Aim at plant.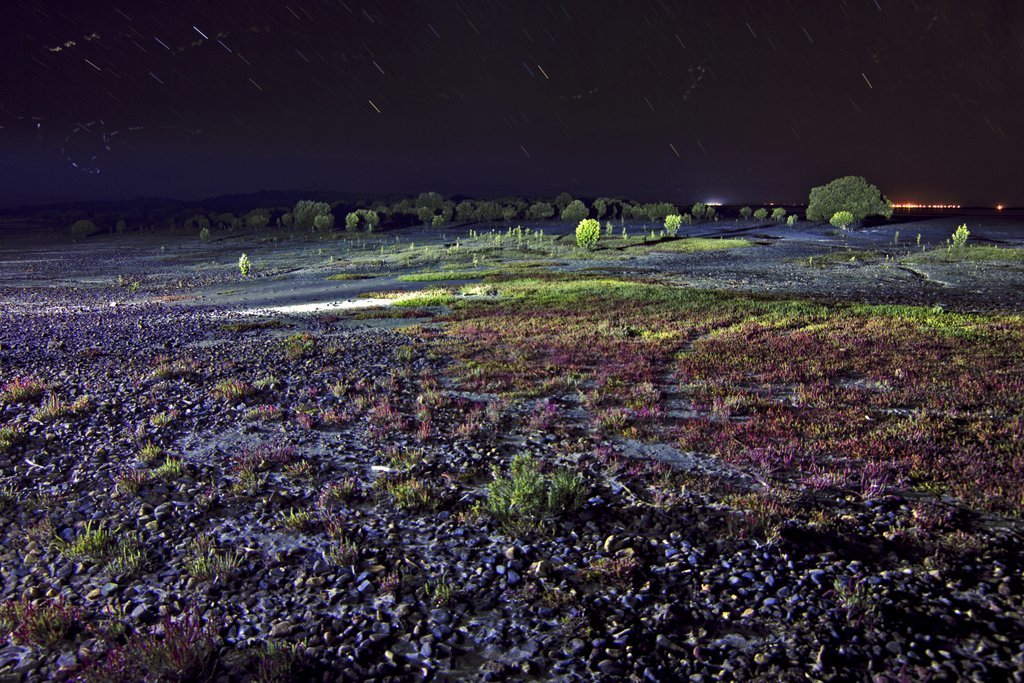
Aimed at (x1=951, y1=216, x2=971, y2=259).
